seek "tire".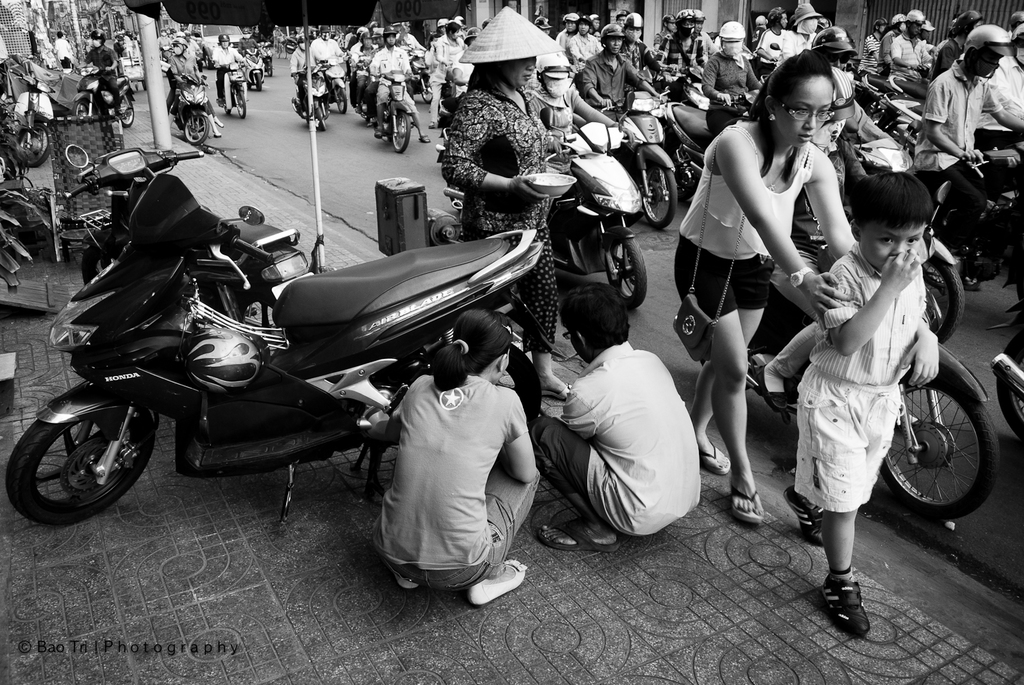
x1=997 y1=338 x2=1023 y2=446.
